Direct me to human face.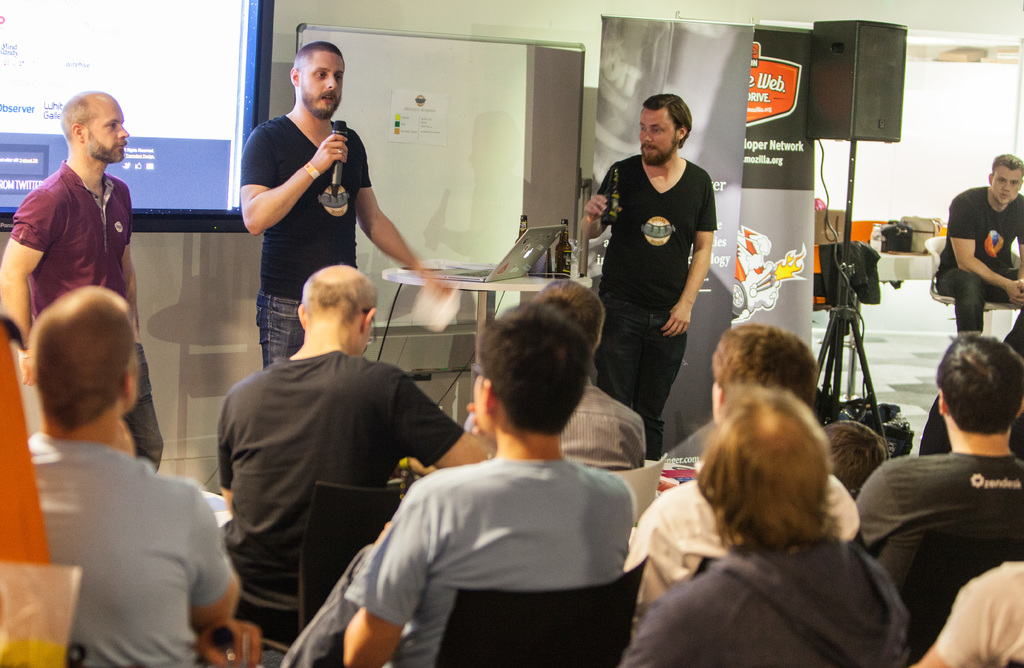
Direction: bbox(991, 165, 1021, 199).
